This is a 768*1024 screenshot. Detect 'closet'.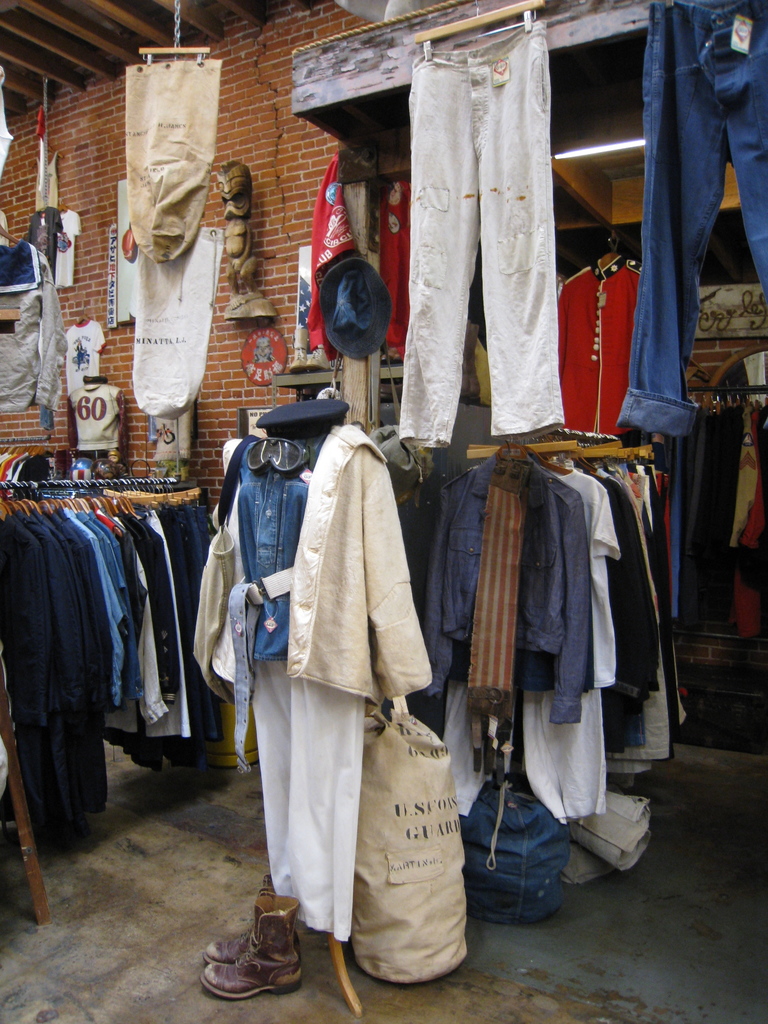
{"left": 0, "top": 387, "right": 238, "bottom": 895}.
